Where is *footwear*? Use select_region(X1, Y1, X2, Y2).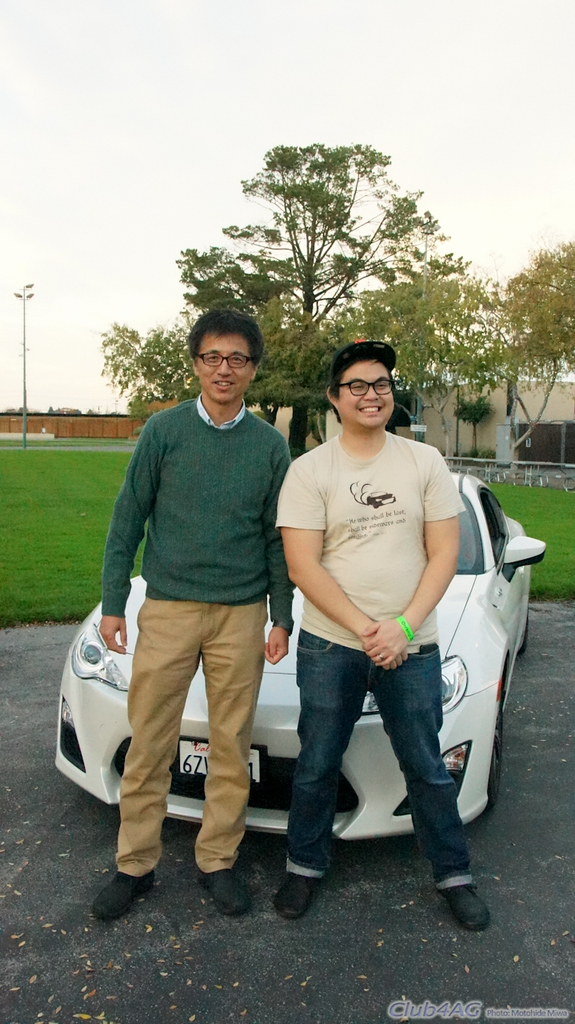
select_region(439, 882, 486, 932).
